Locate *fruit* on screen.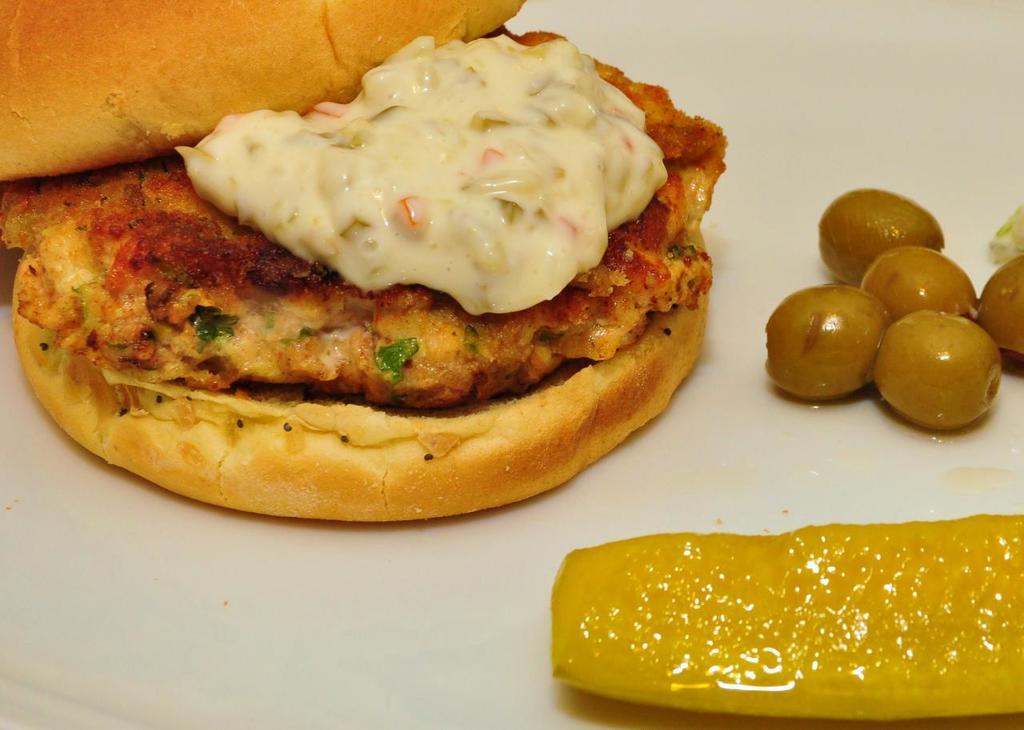
On screen at x1=894, y1=285, x2=1010, y2=441.
